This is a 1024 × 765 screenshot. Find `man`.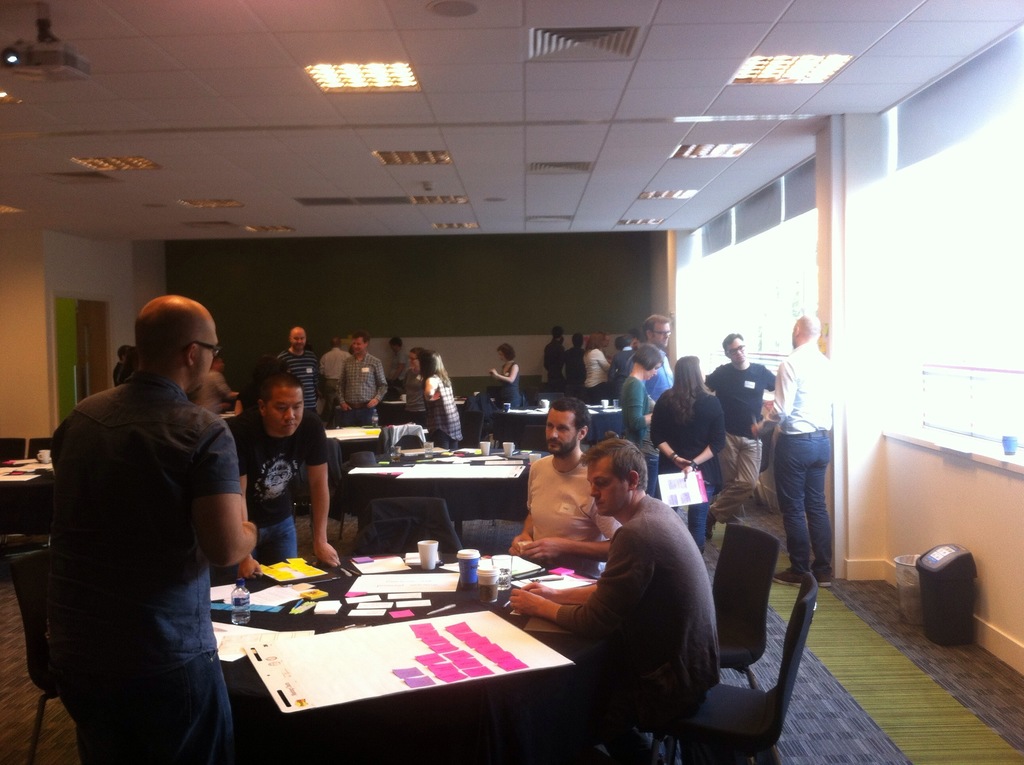
Bounding box: rect(202, 369, 342, 583).
